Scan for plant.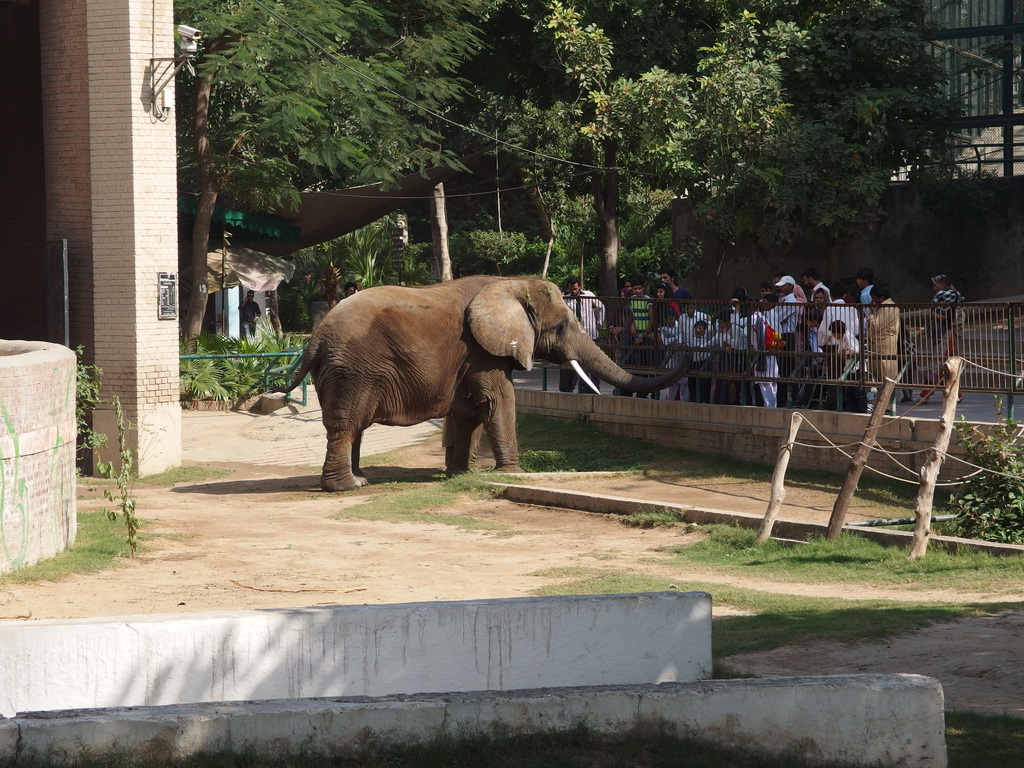
Scan result: locate(530, 556, 595, 578).
